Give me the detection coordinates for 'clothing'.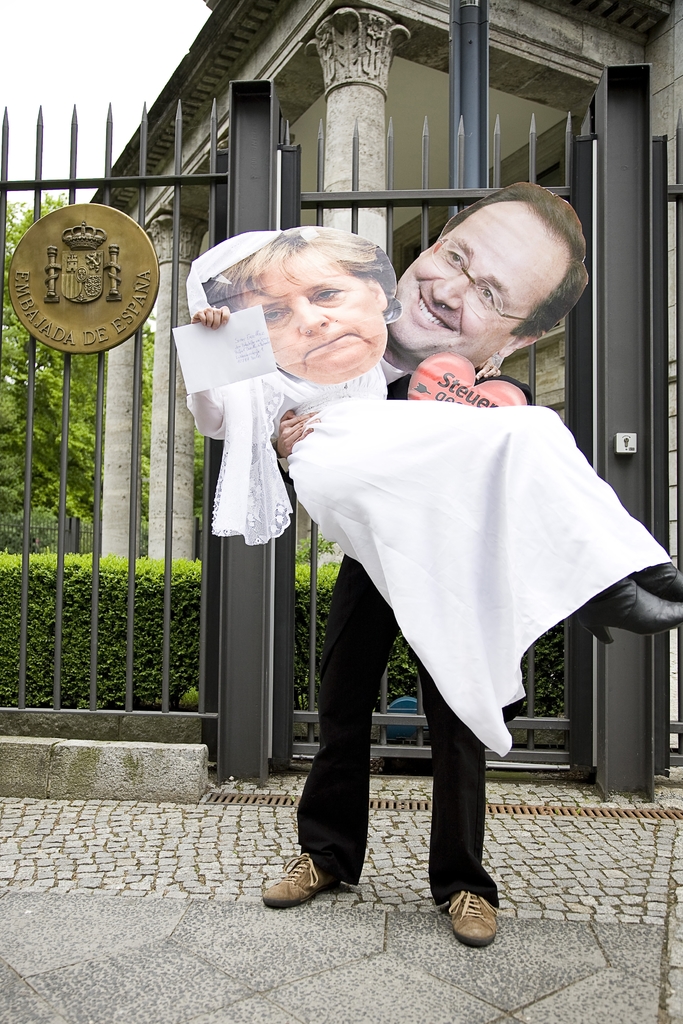
188,230,665,762.
